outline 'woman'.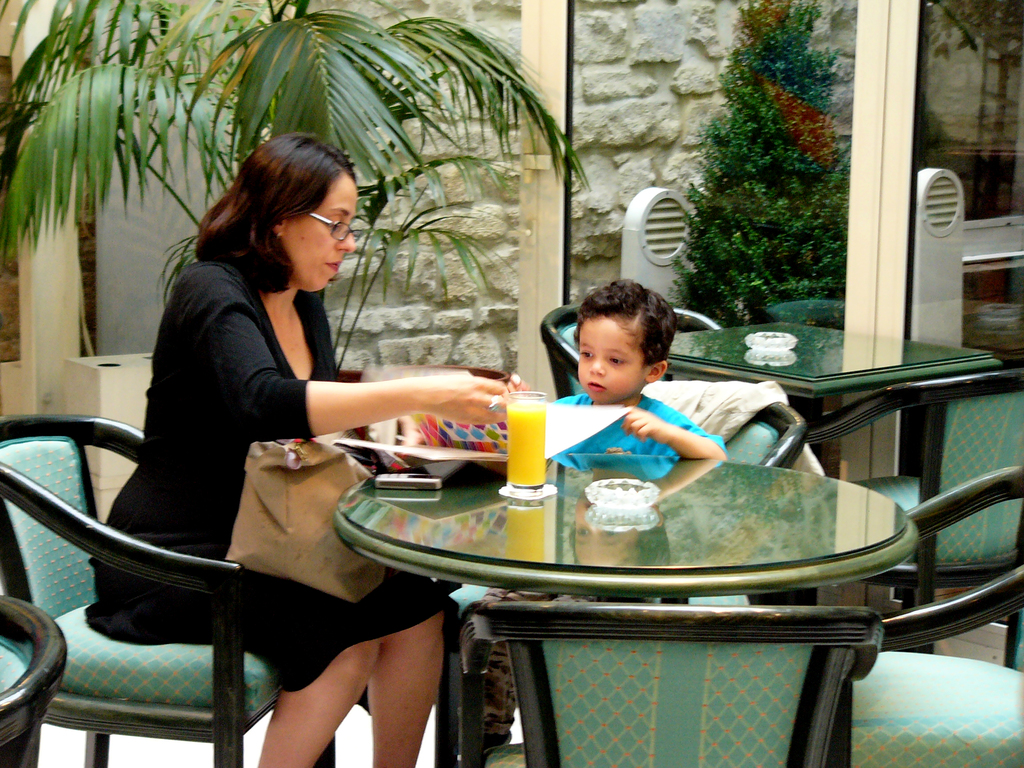
Outline: [left=140, top=138, right=592, bottom=736].
